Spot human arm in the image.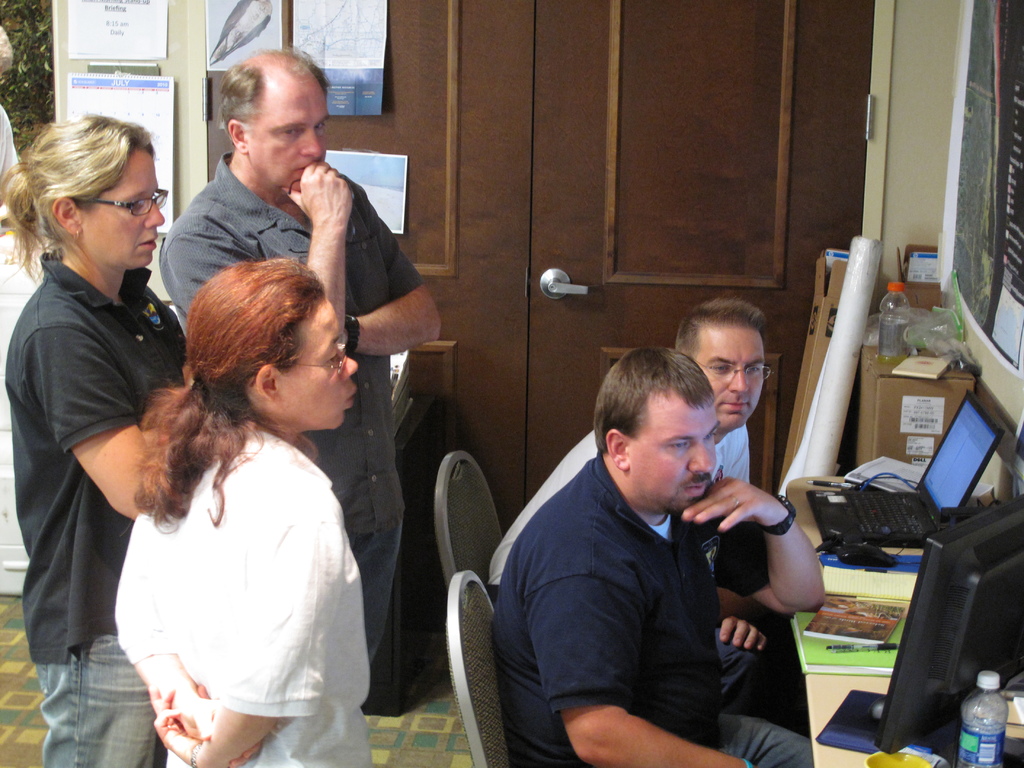
human arm found at box=[150, 512, 347, 767].
